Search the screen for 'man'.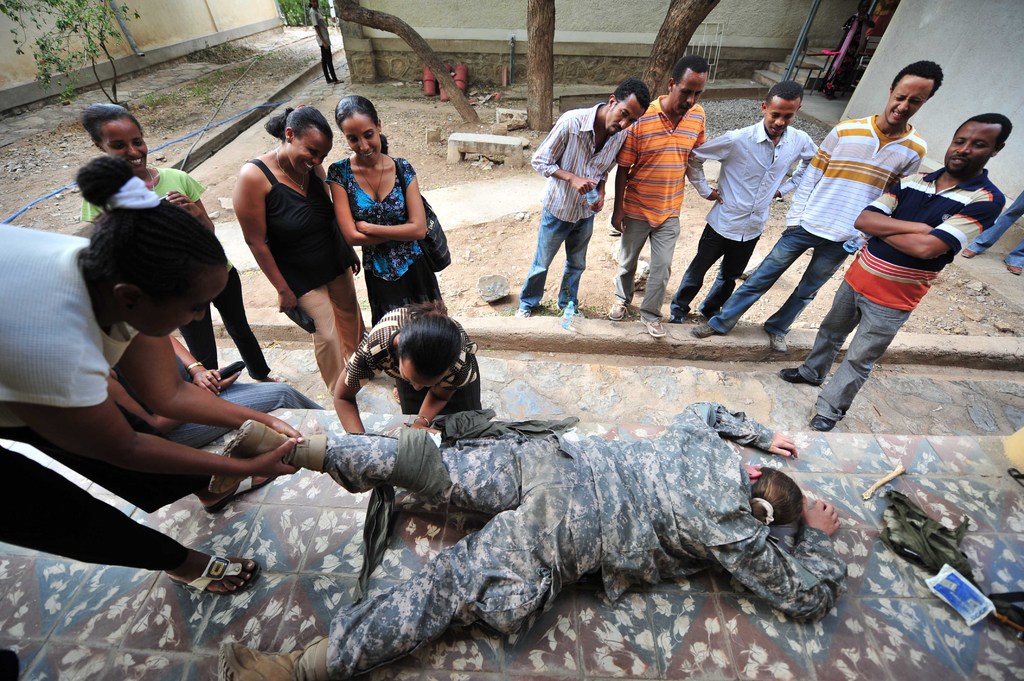
Found at [614,51,705,335].
